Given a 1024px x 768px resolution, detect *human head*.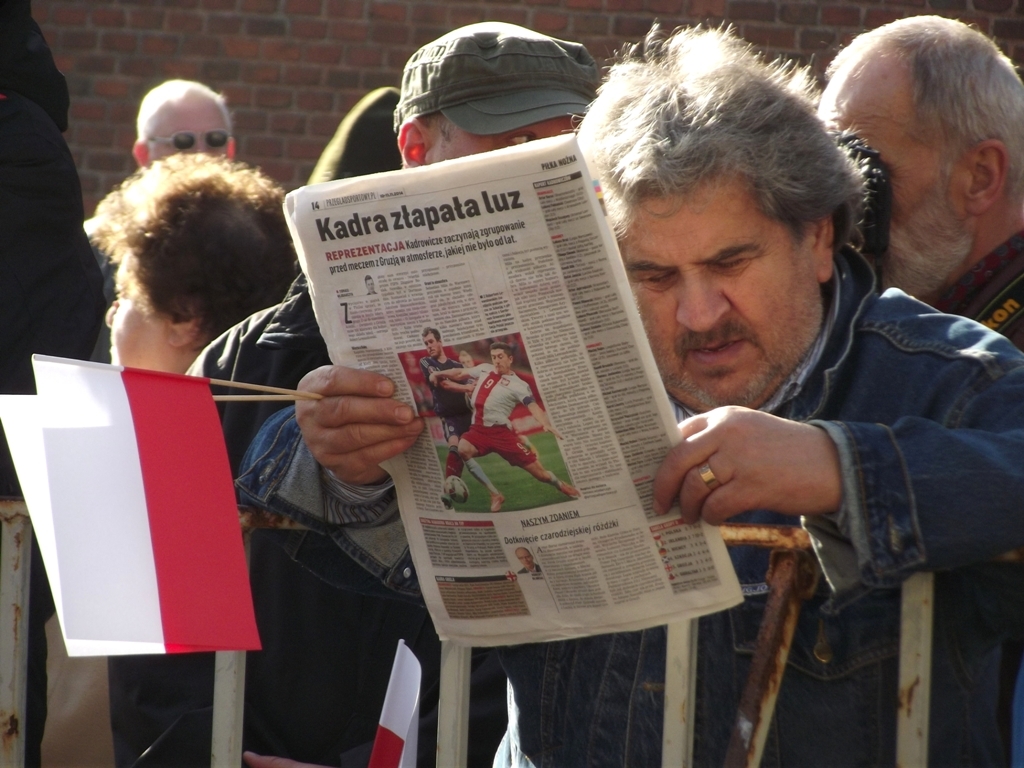
{"left": 129, "top": 79, "right": 239, "bottom": 168}.
